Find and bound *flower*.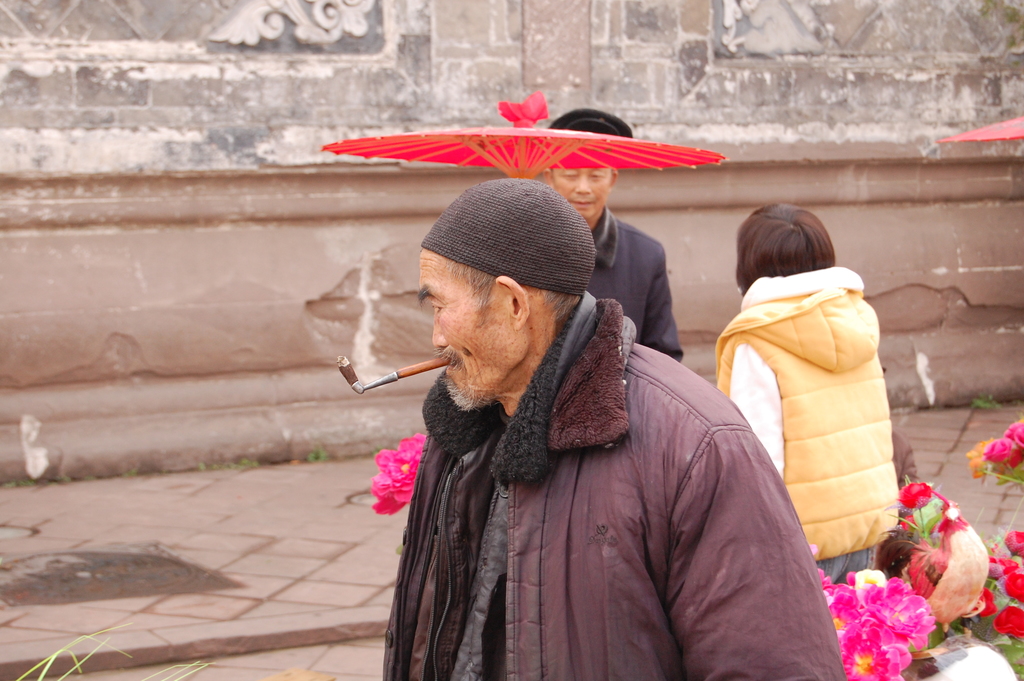
Bound: l=899, t=479, r=934, b=508.
